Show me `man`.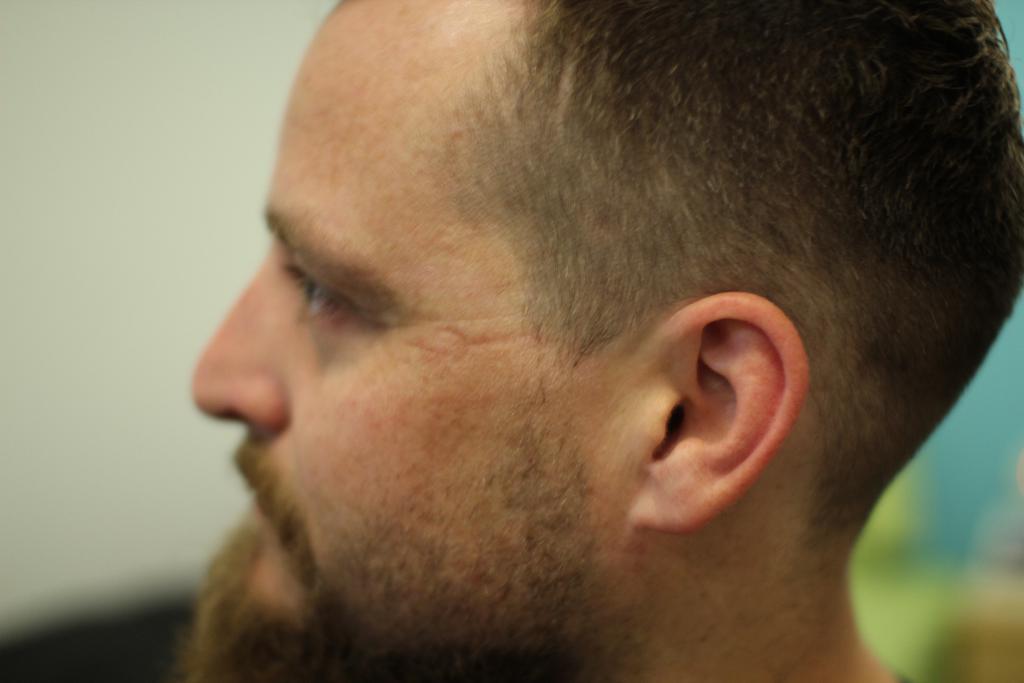
`man` is here: <box>168,0,1023,682</box>.
